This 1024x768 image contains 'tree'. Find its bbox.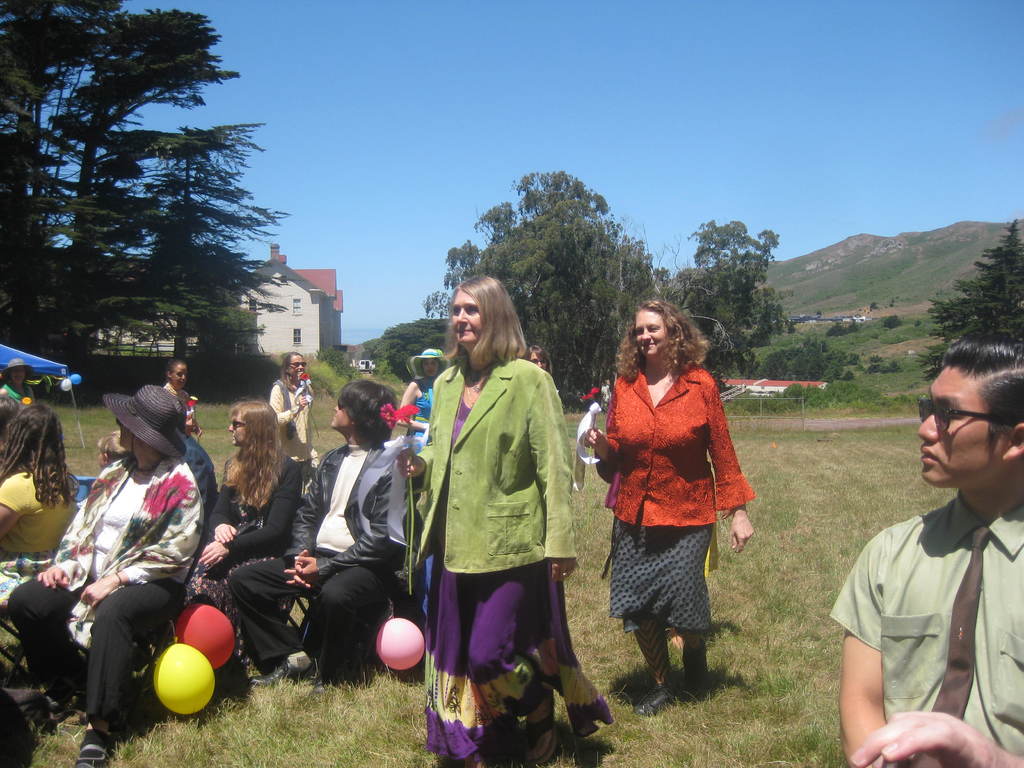
[648, 262, 671, 291].
